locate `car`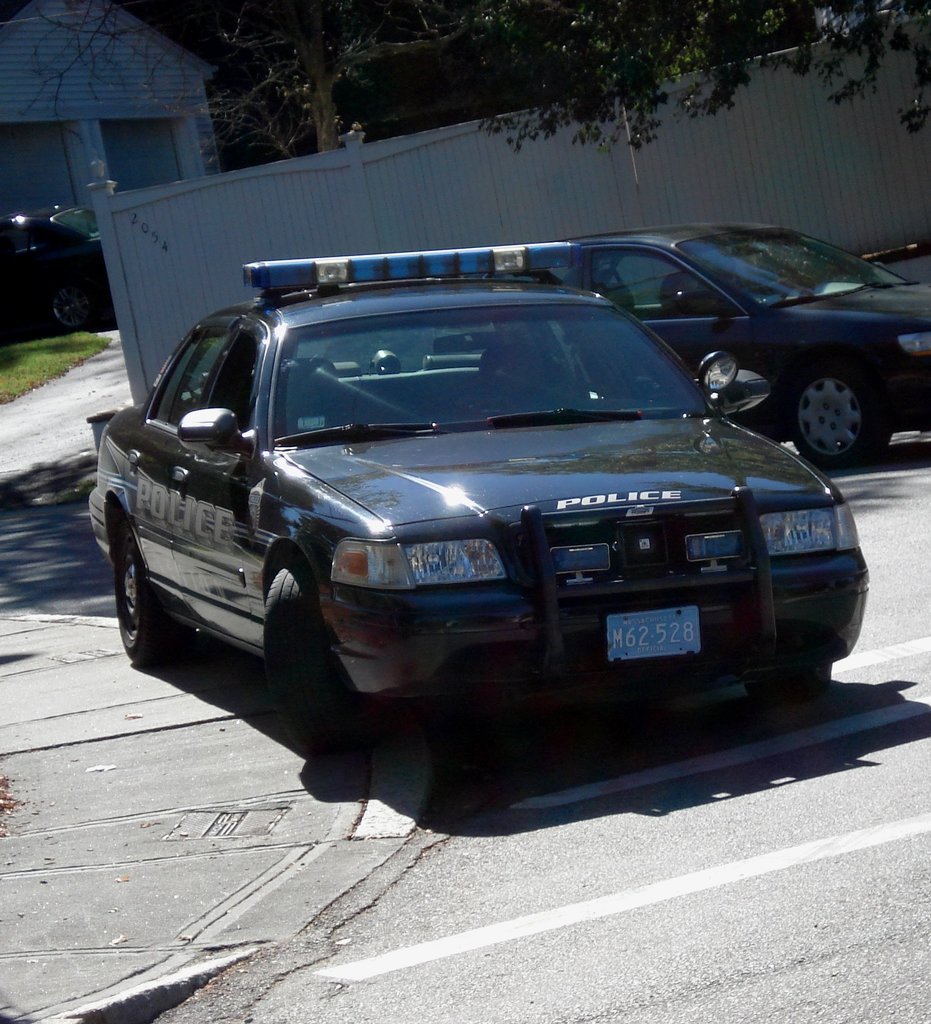
[x1=88, y1=239, x2=873, y2=755]
